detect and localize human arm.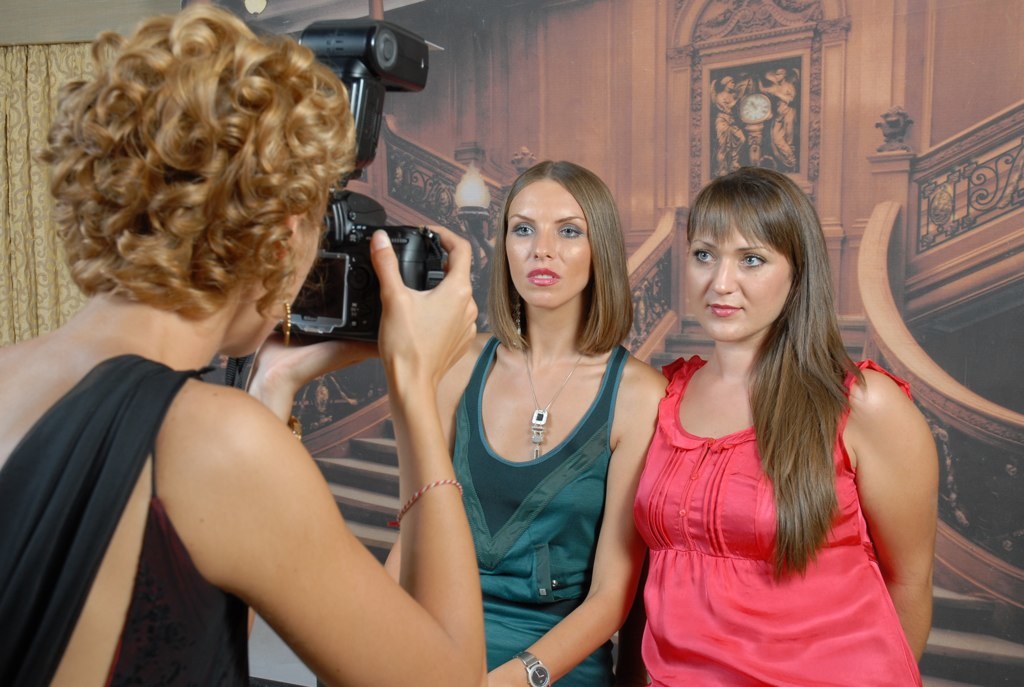
Localized at rect(138, 333, 486, 664).
